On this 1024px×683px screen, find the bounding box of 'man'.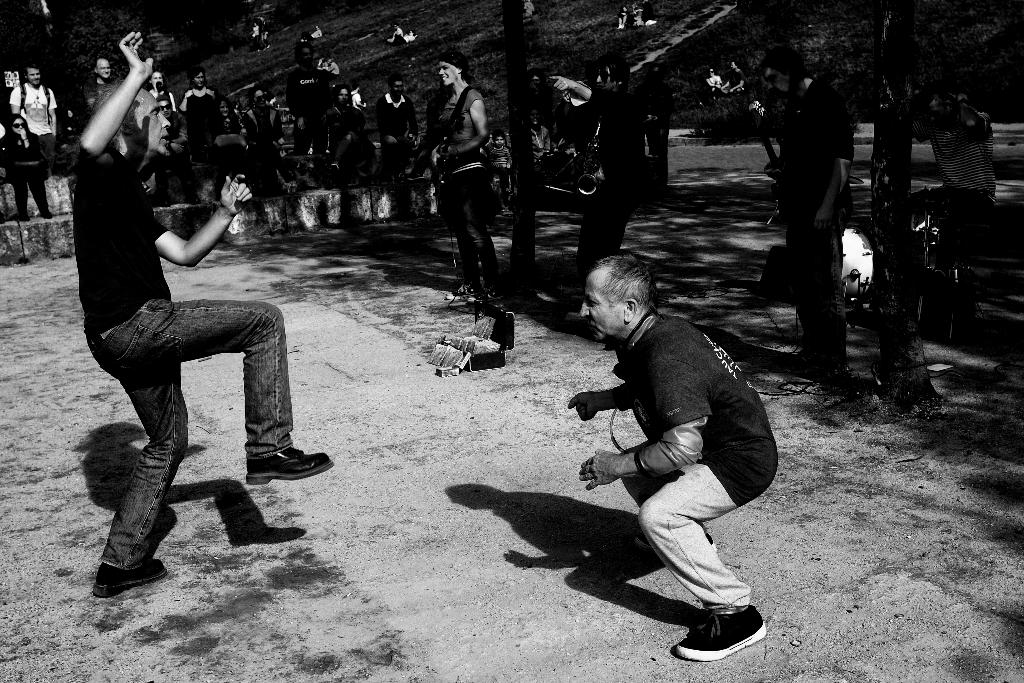
Bounding box: crop(86, 57, 113, 104).
